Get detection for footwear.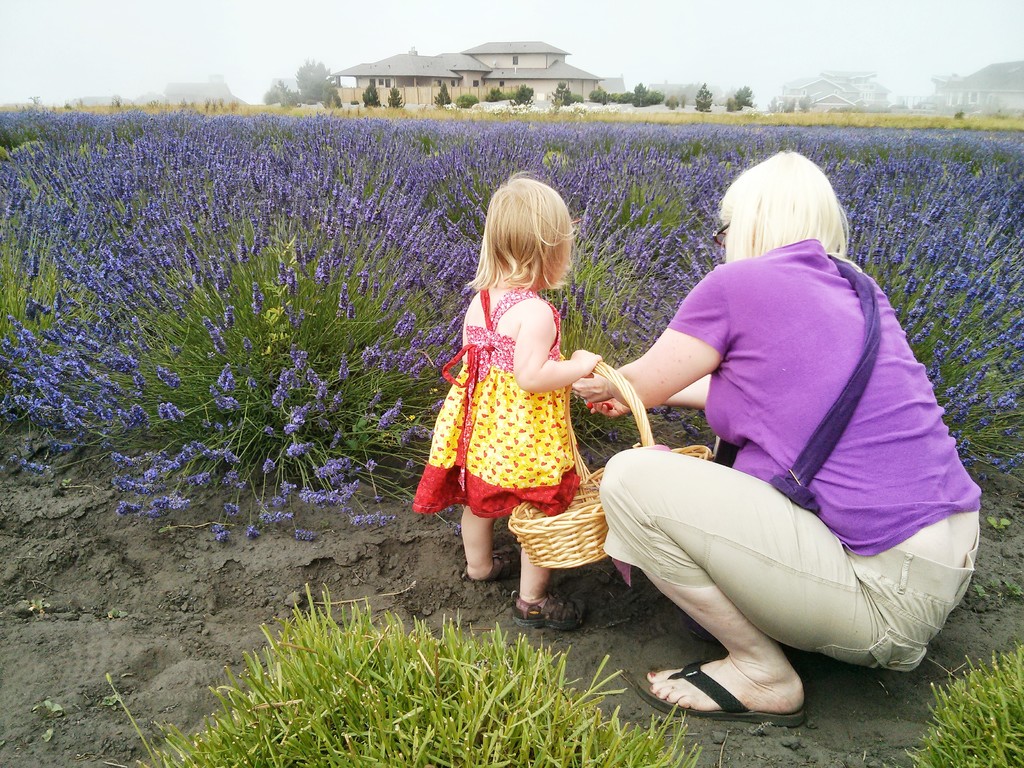
Detection: 511:586:582:627.
